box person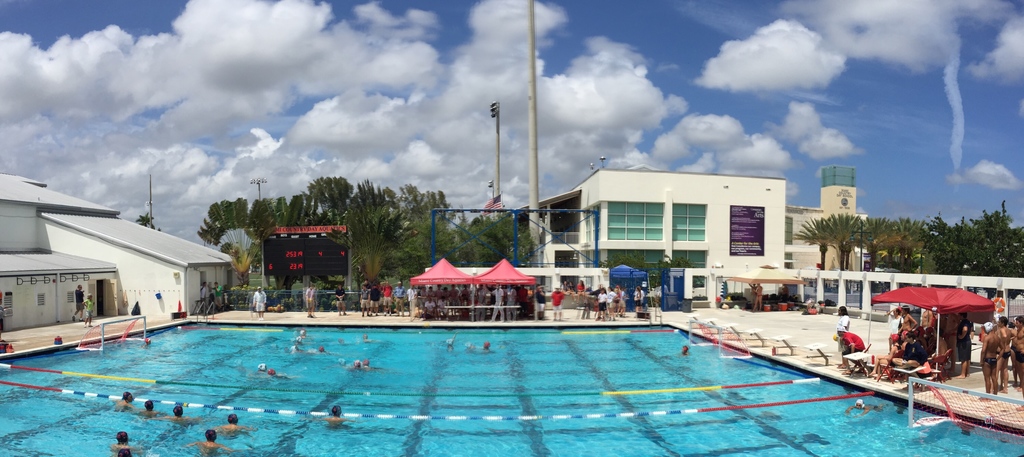
detection(295, 328, 312, 343)
